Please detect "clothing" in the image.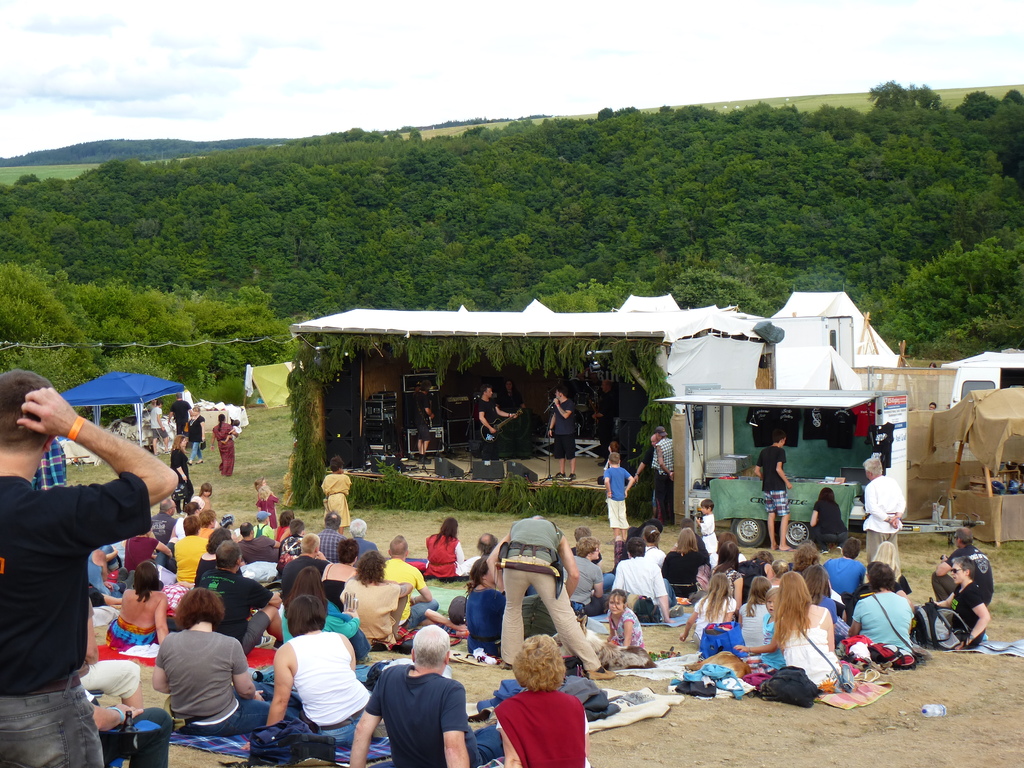
<bbox>1, 474, 157, 767</bbox>.
